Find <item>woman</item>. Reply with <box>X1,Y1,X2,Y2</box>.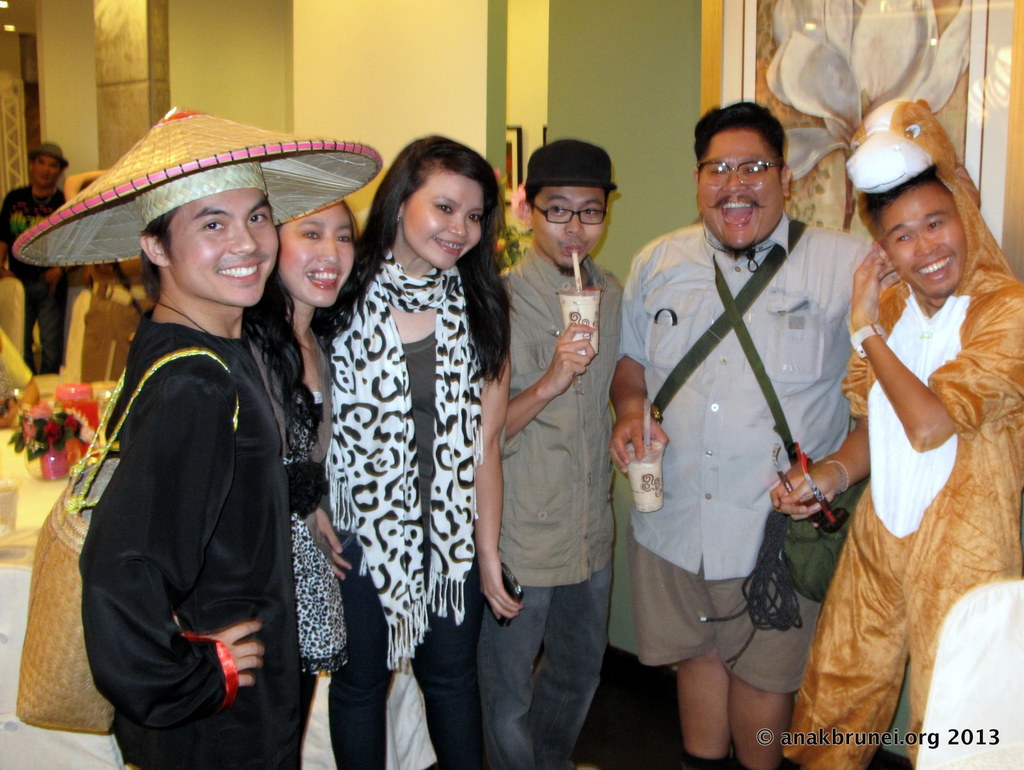
<box>248,199,398,769</box>.
